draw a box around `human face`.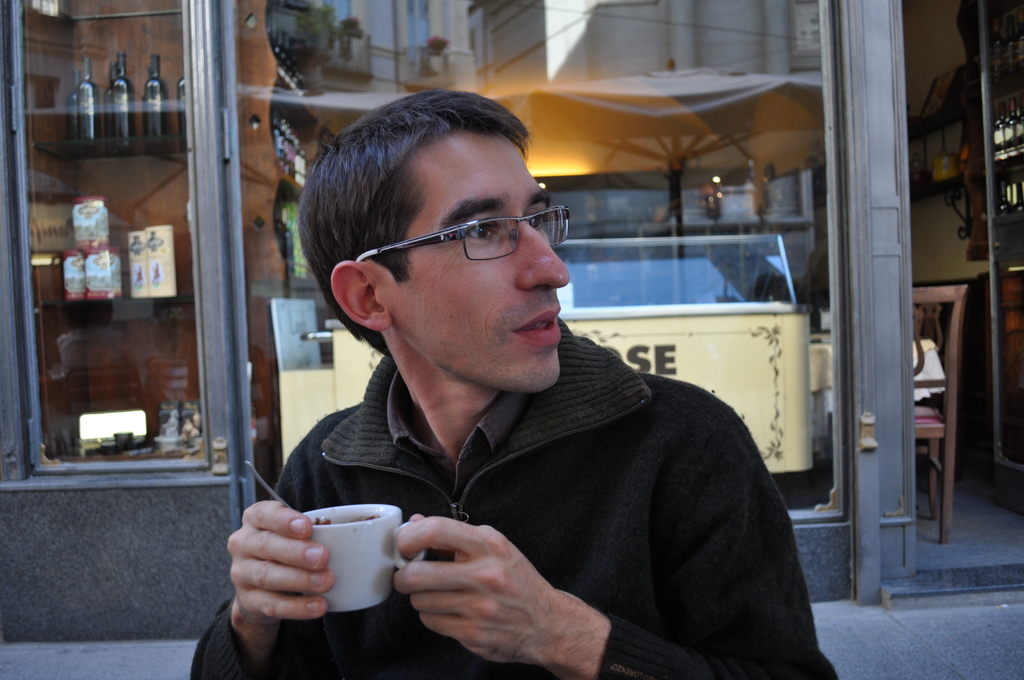
[left=378, top=134, right=572, bottom=396].
